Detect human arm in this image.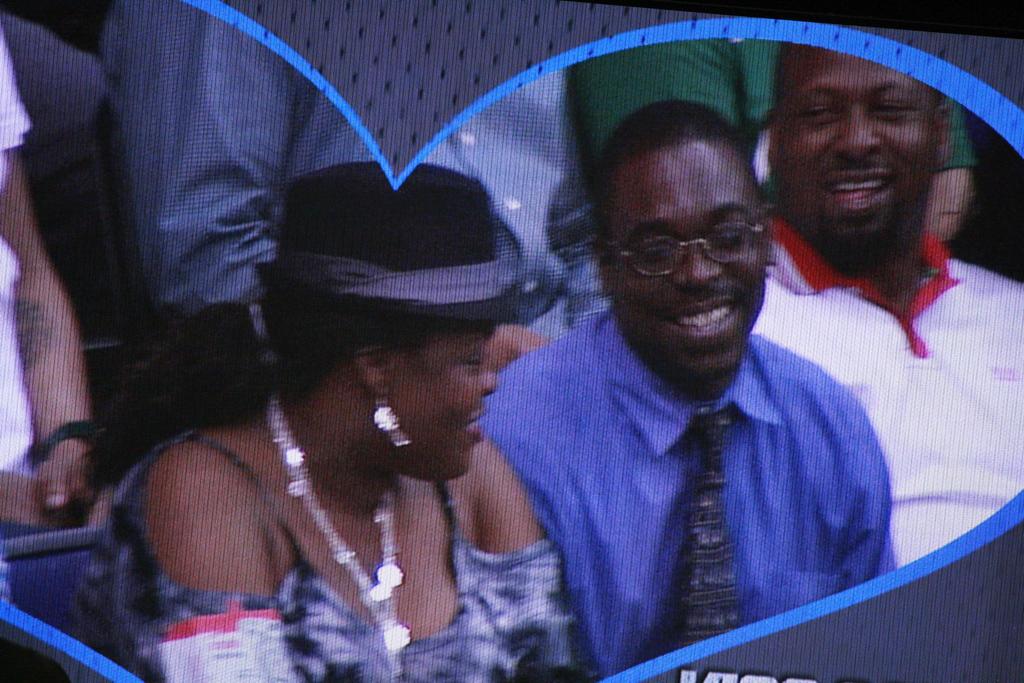
Detection: pyautogui.locateOnScreen(0, 457, 106, 548).
